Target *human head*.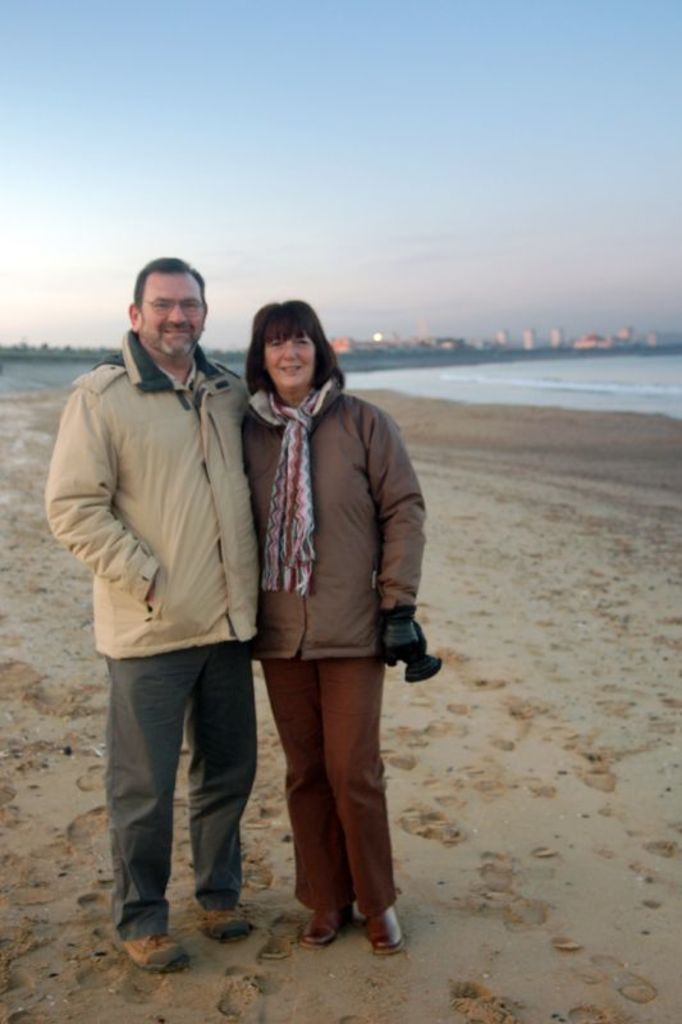
Target region: (left=250, top=293, right=330, bottom=389).
